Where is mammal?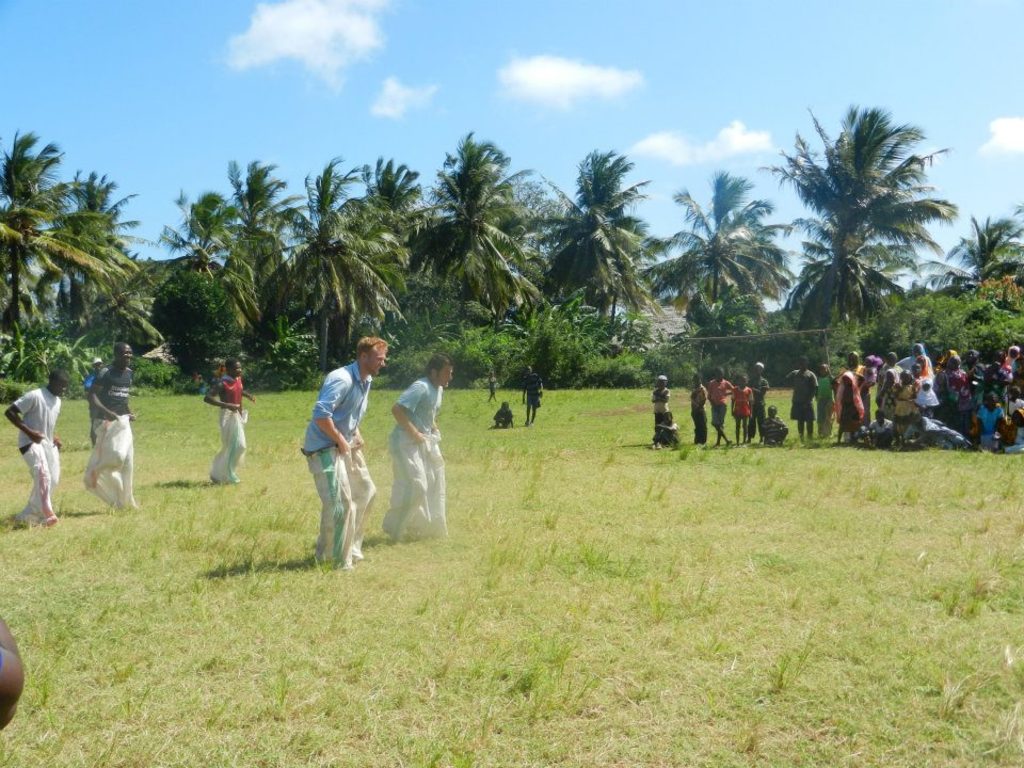
{"x1": 0, "y1": 602, "x2": 29, "y2": 729}.
